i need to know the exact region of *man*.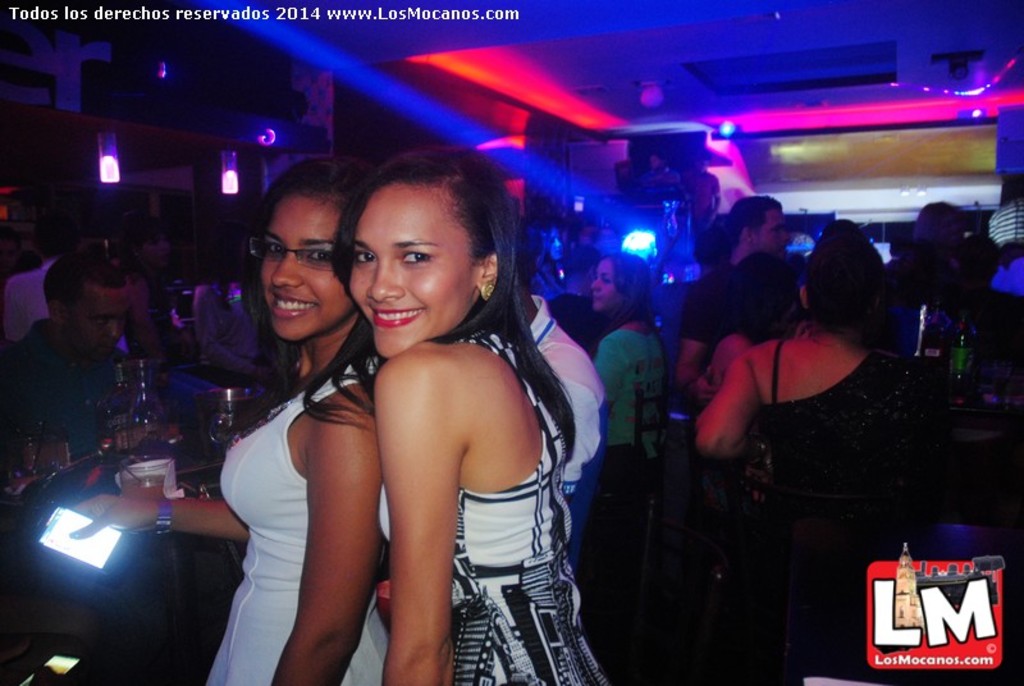
Region: <box>678,145,722,233</box>.
